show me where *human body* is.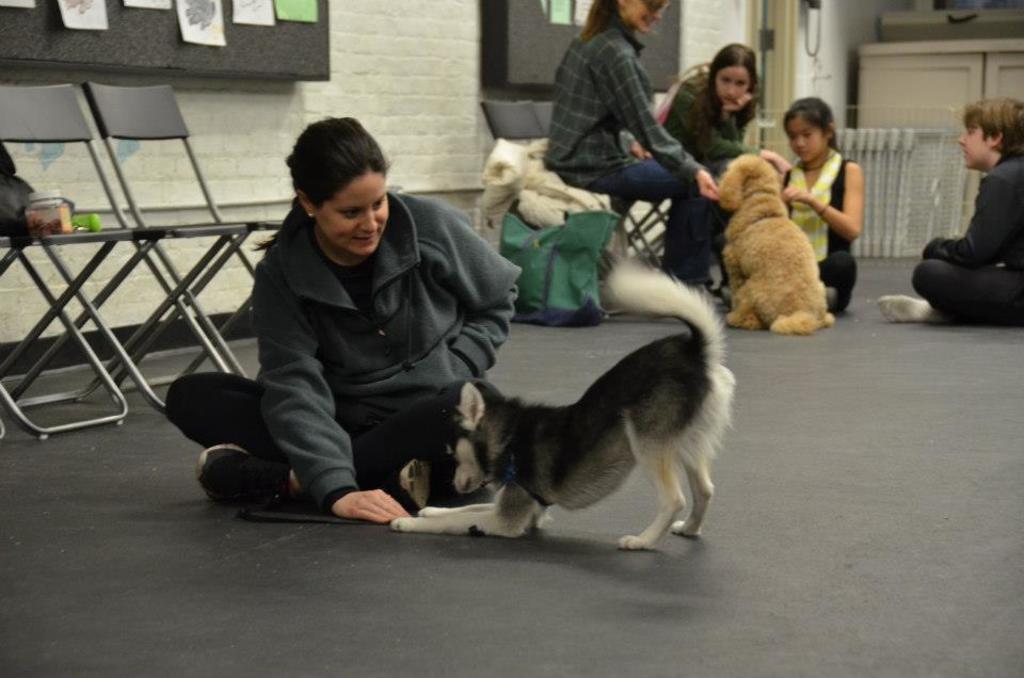
*human body* is at locate(667, 67, 797, 172).
